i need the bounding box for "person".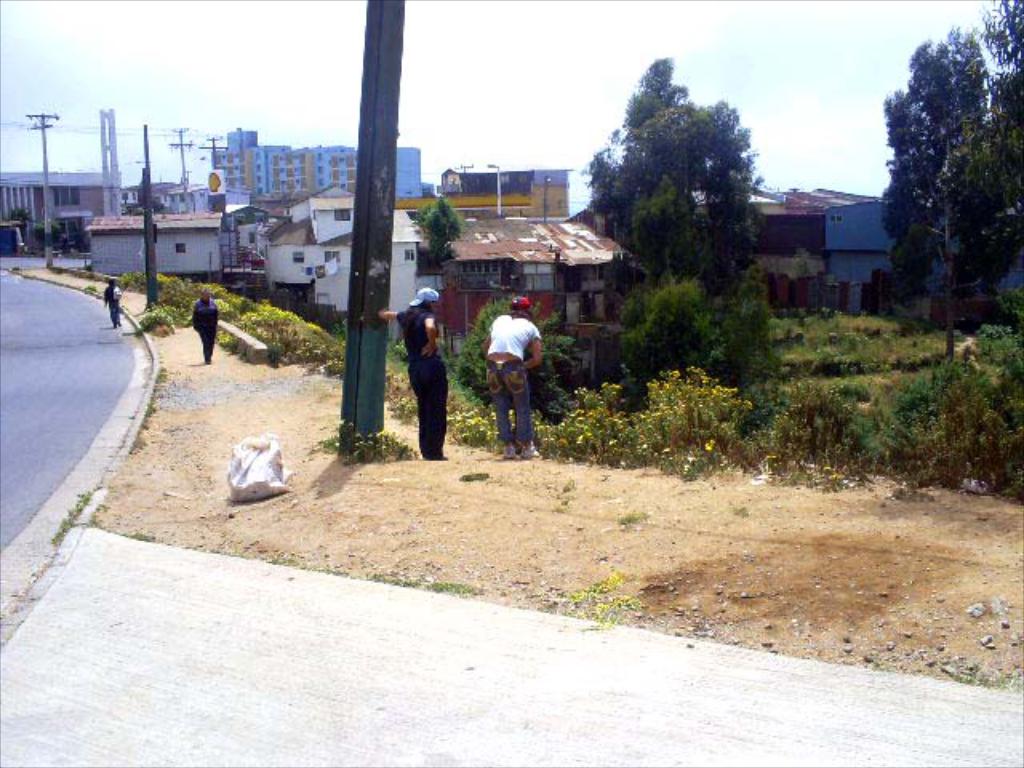
Here it is: {"x1": 480, "y1": 296, "x2": 542, "y2": 462}.
